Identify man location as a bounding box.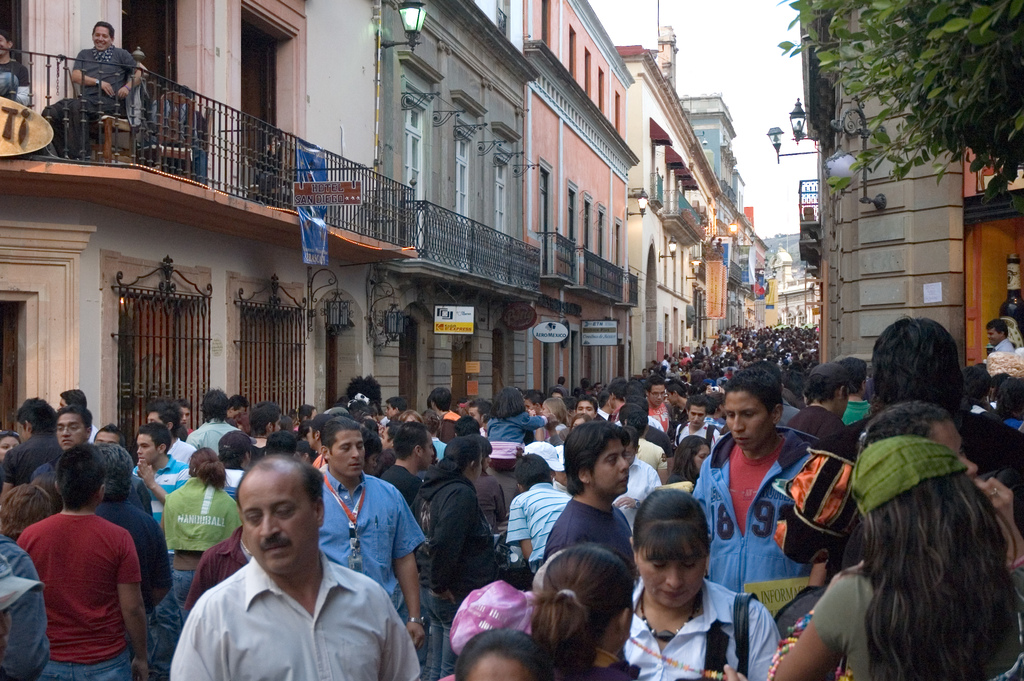
rect(839, 323, 1023, 545).
